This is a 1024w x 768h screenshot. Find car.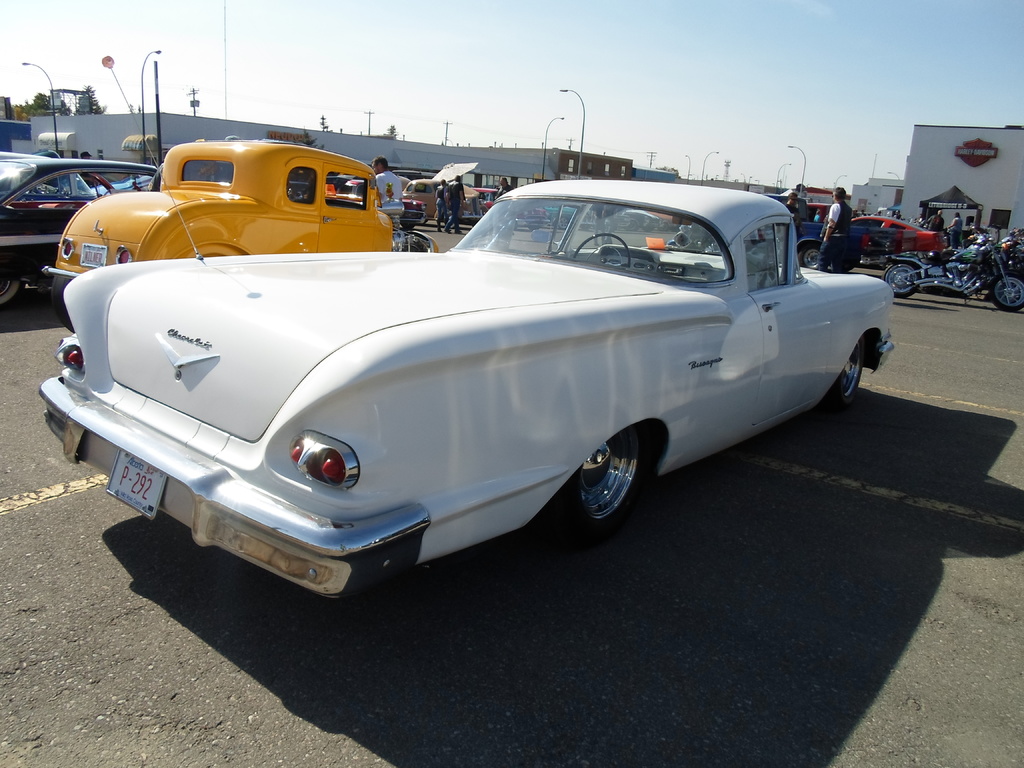
Bounding box: 850, 214, 941, 258.
